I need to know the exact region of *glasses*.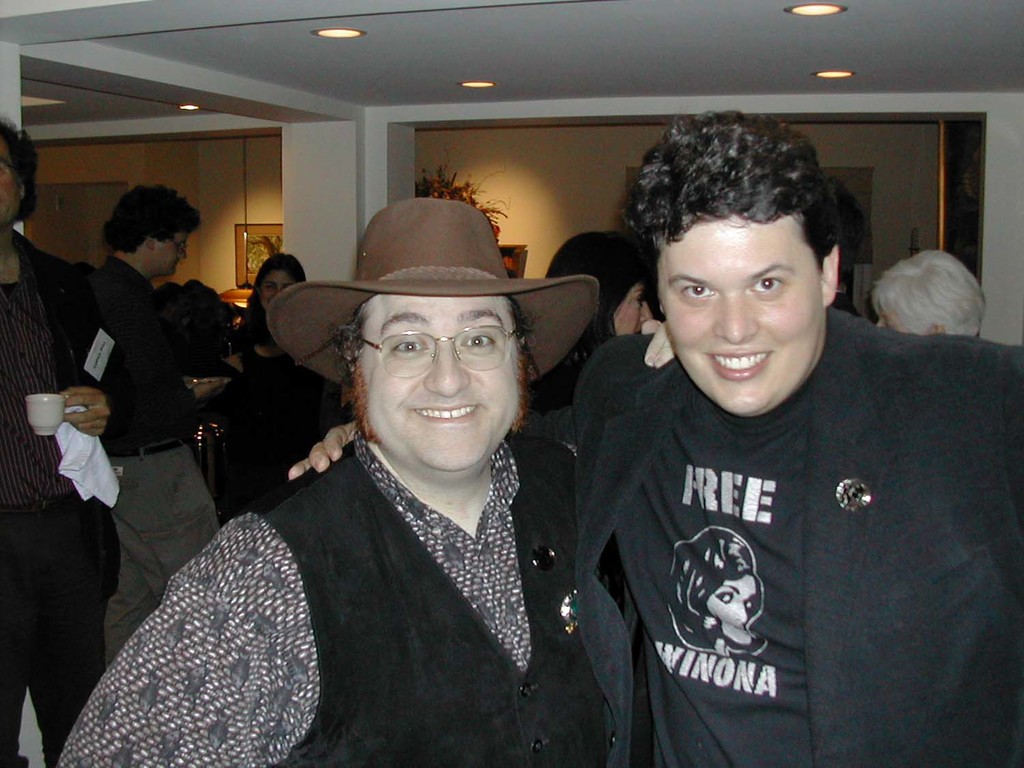
Region: x1=350 y1=322 x2=520 y2=387.
